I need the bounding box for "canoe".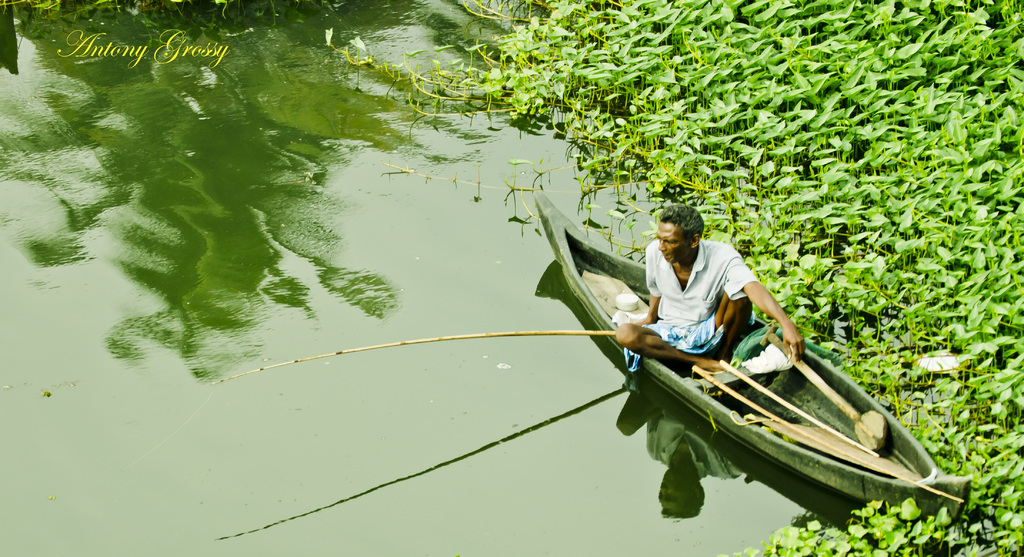
Here it is: [left=580, top=228, right=973, bottom=497].
